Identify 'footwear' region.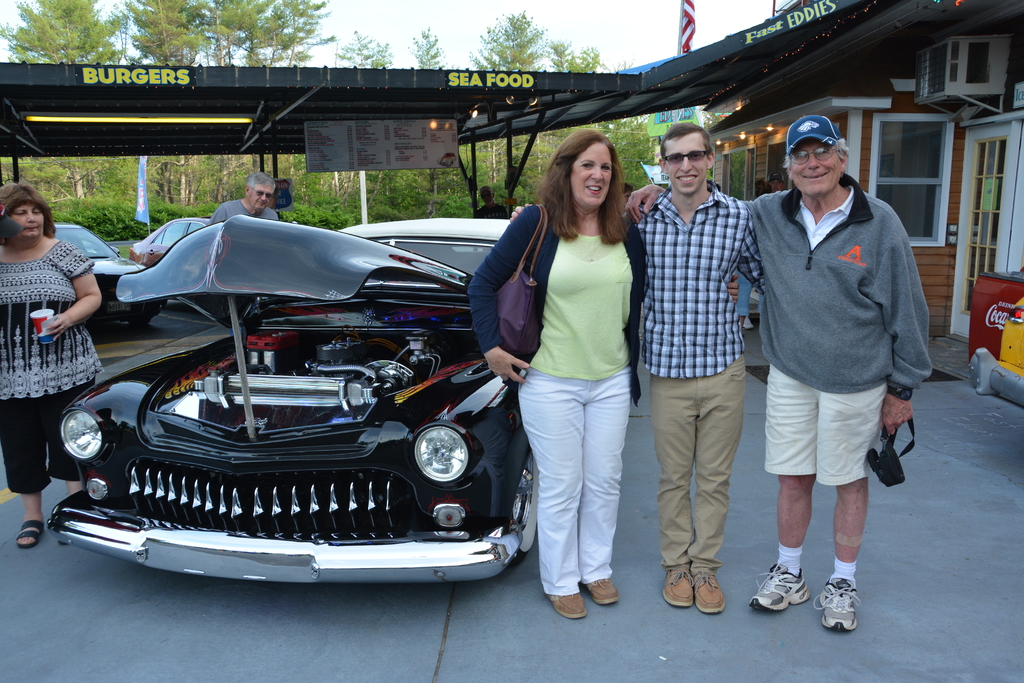
Region: <box>545,589,588,620</box>.
